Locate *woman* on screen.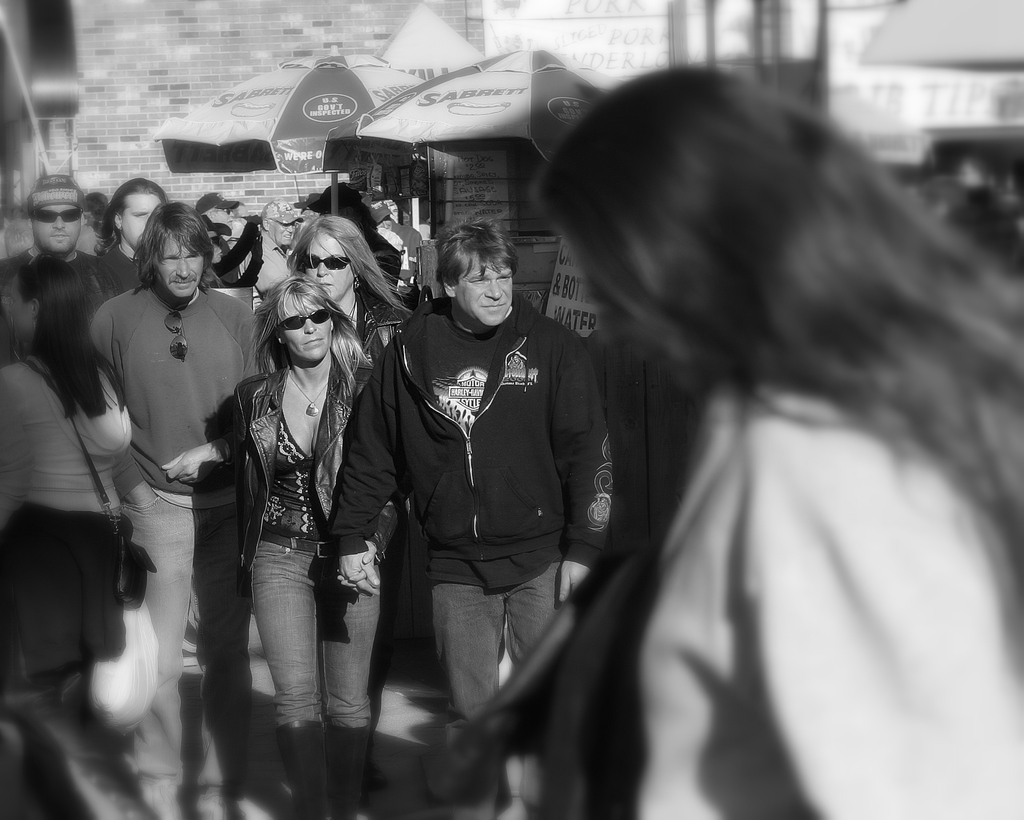
On screen at 438/47/1023/819.
